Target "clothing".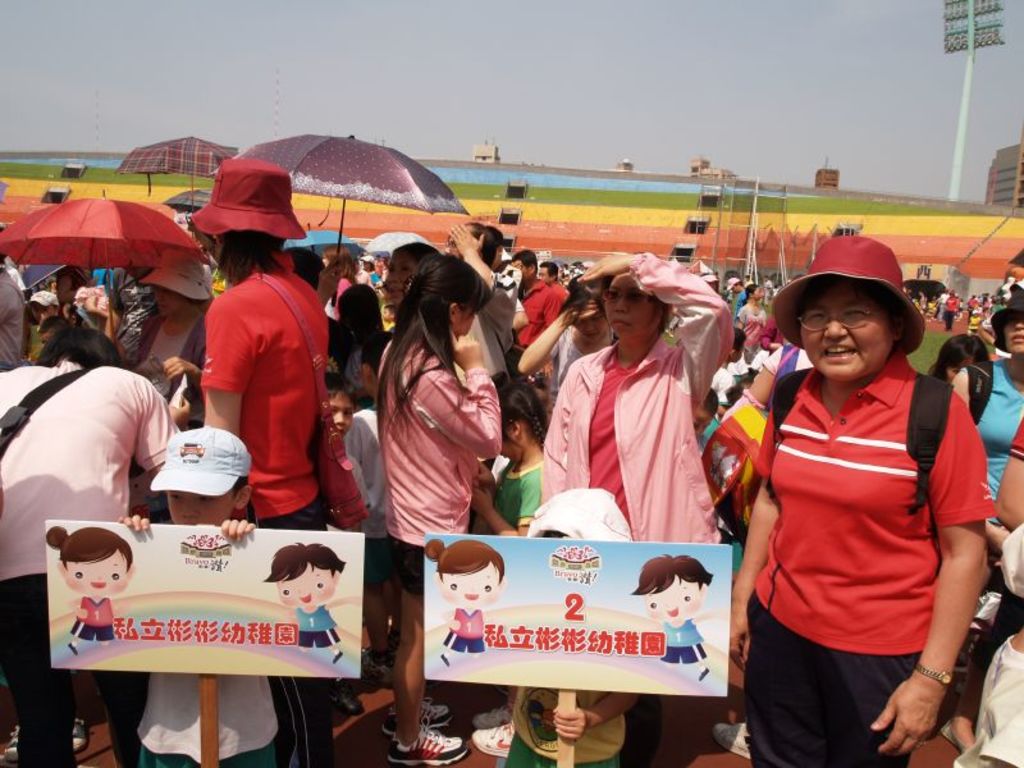
Target region: (1011, 433, 1020, 458).
